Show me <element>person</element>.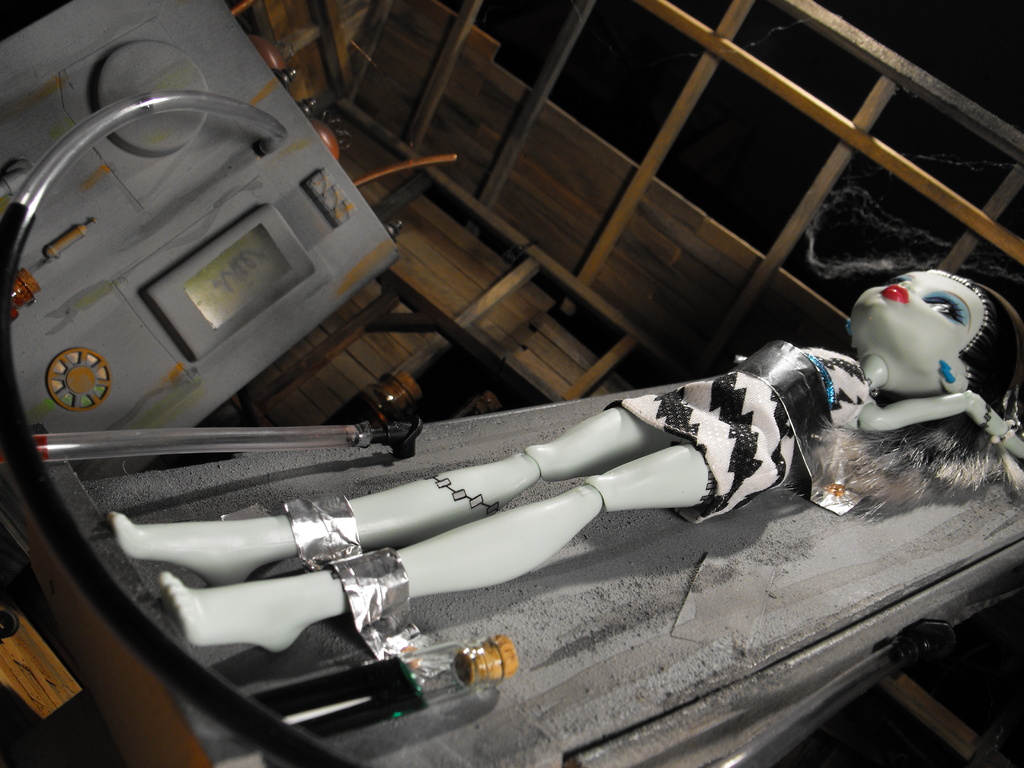
<element>person</element> is here: {"left": 111, "top": 188, "right": 1023, "bottom": 646}.
